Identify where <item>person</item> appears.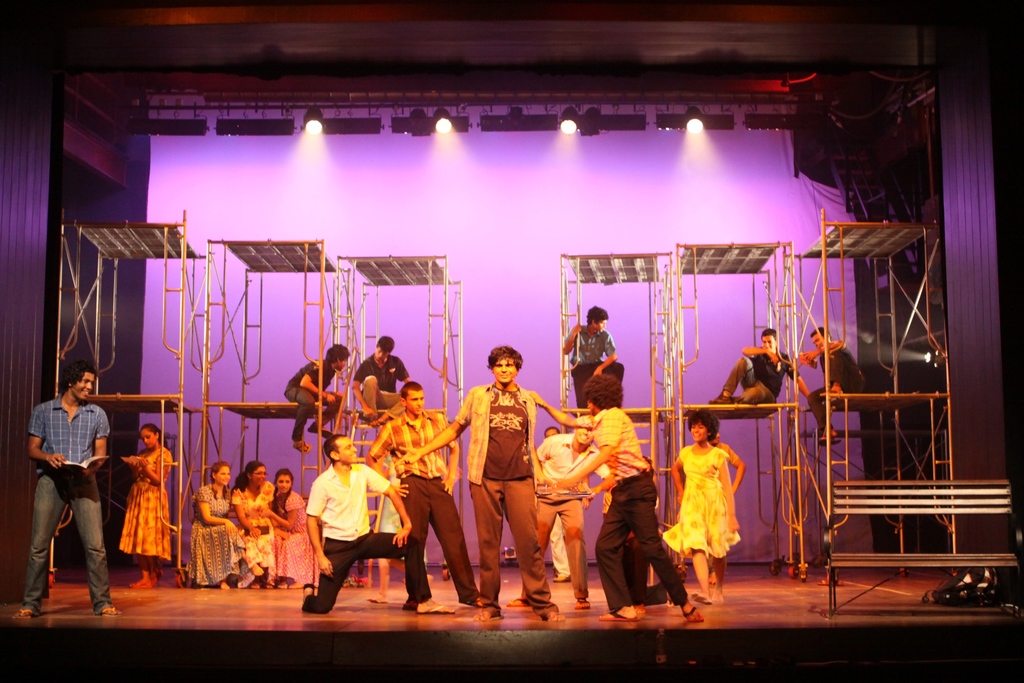
Appears at Rect(369, 375, 483, 609).
